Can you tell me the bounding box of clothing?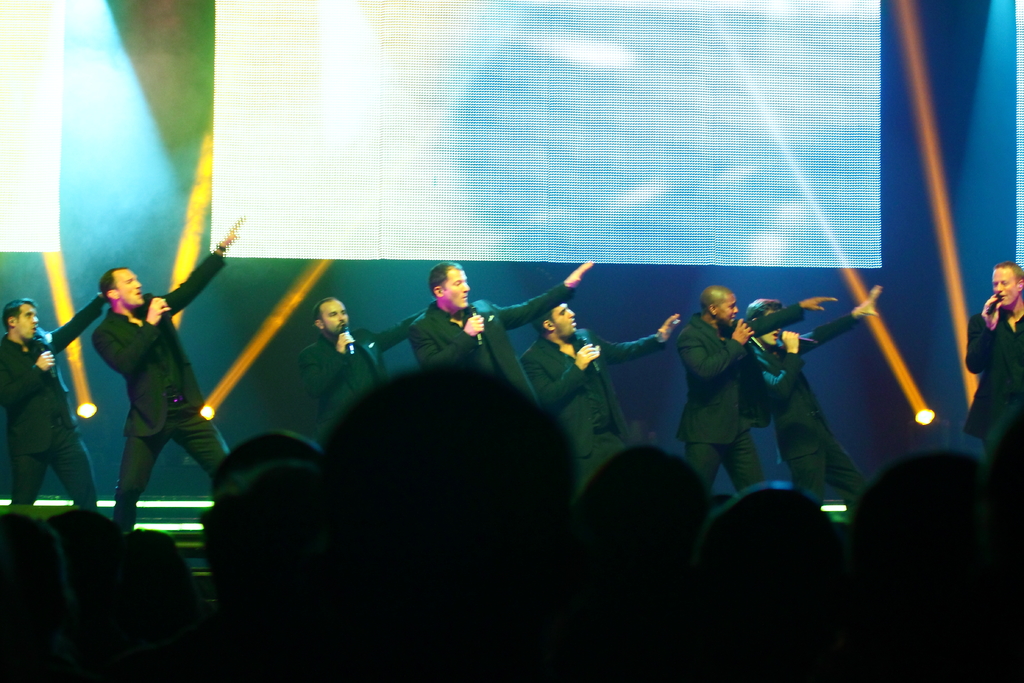
414:282:575:399.
